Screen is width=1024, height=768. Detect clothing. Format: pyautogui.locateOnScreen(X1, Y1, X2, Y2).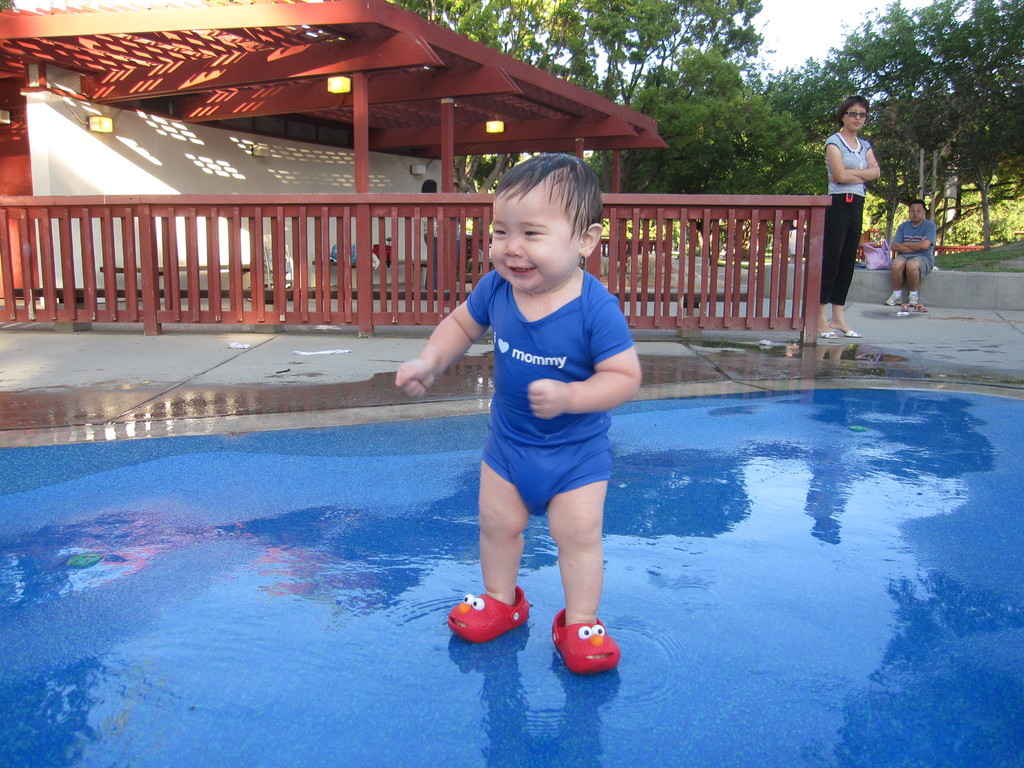
pyautogui.locateOnScreen(890, 220, 935, 276).
